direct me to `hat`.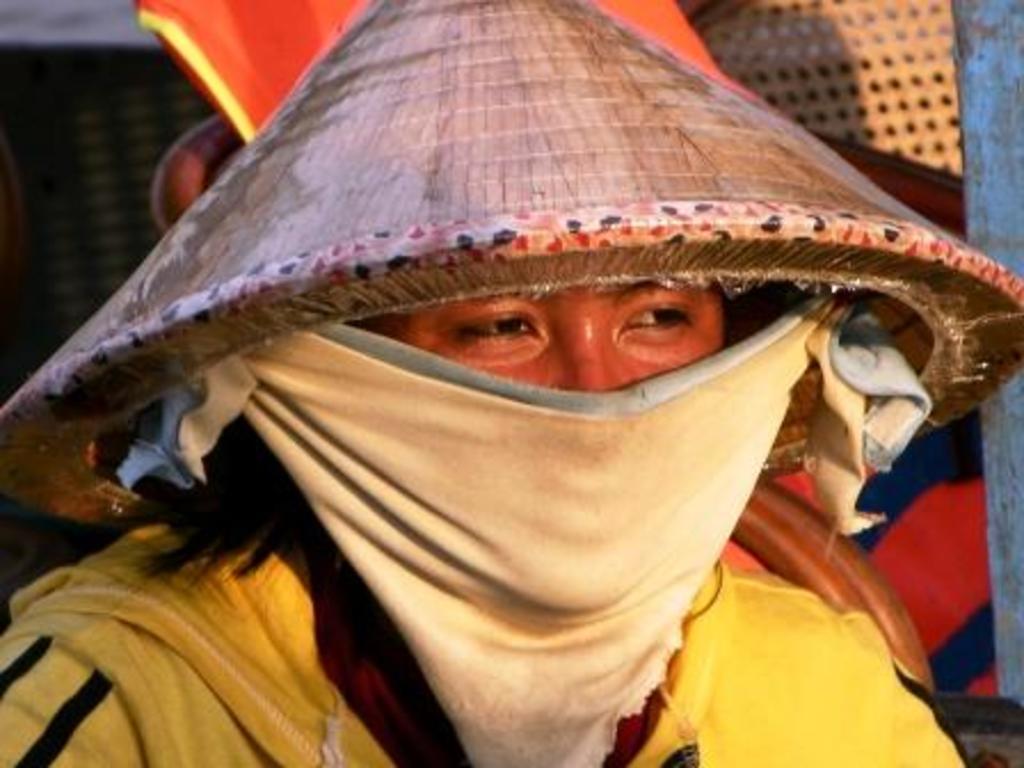
Direction: x1=0, y1=0, x2=1022, y2=533.
